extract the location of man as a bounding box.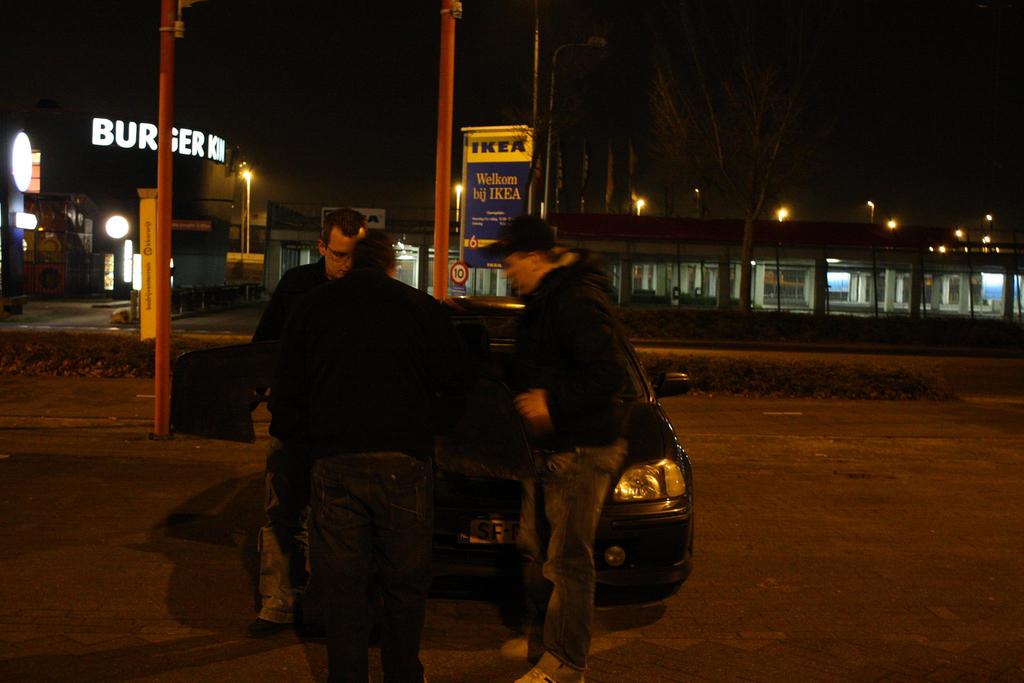
bbox=(478, 216, 682, 661).
